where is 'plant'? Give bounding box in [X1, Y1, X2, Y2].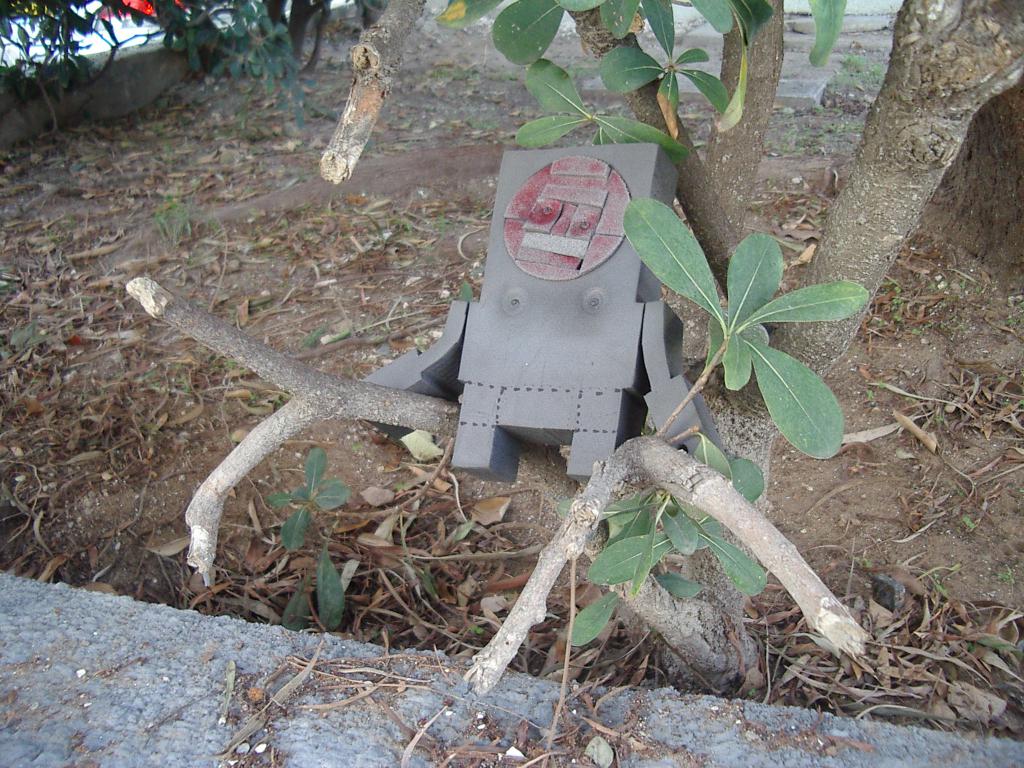
[876, 380, 887, 393].
